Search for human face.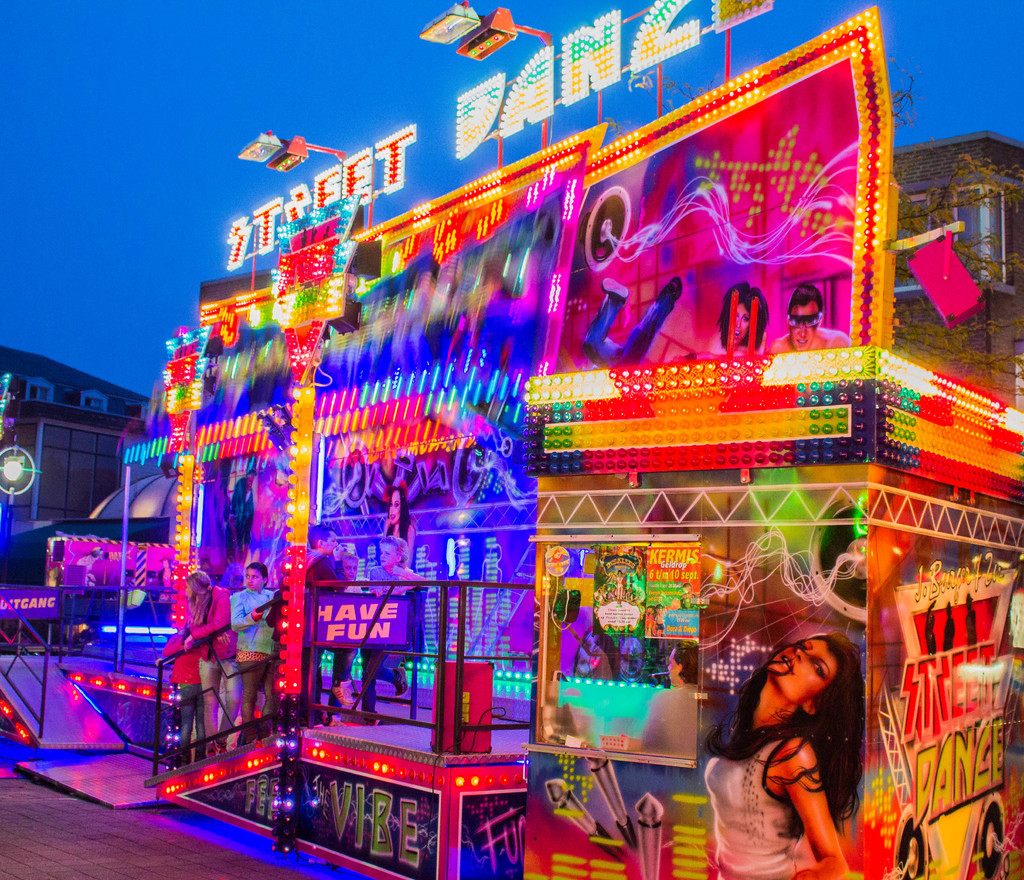
Found at (788,303,820,352).
